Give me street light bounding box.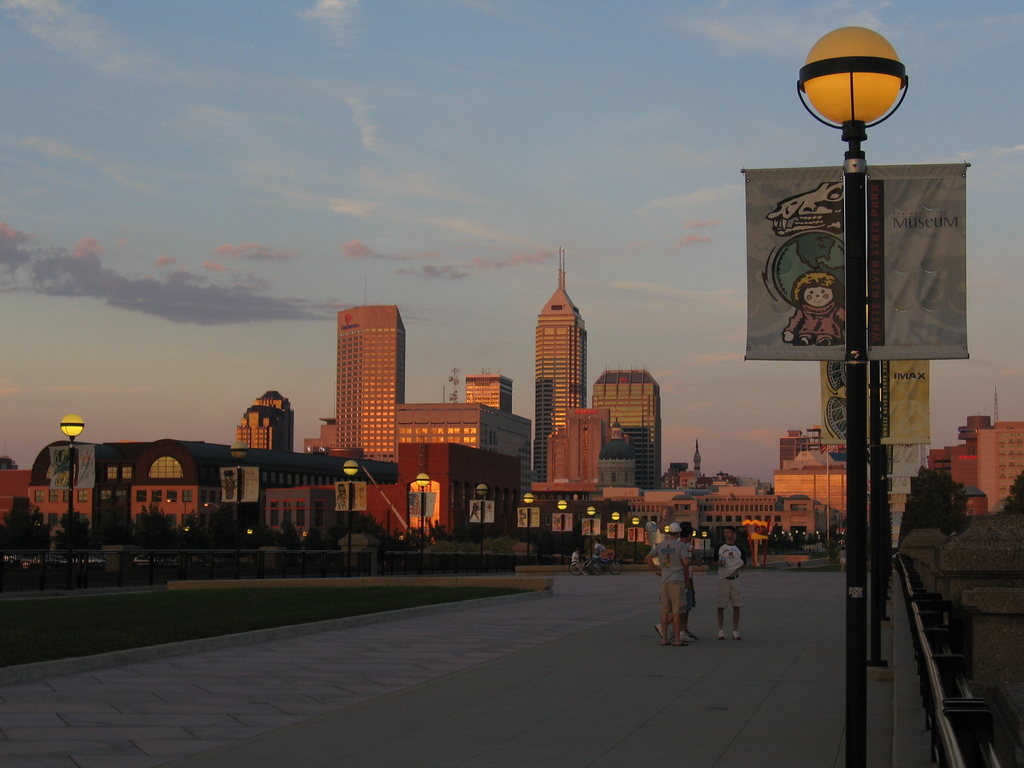
detection(744, 0, 947, 714).
